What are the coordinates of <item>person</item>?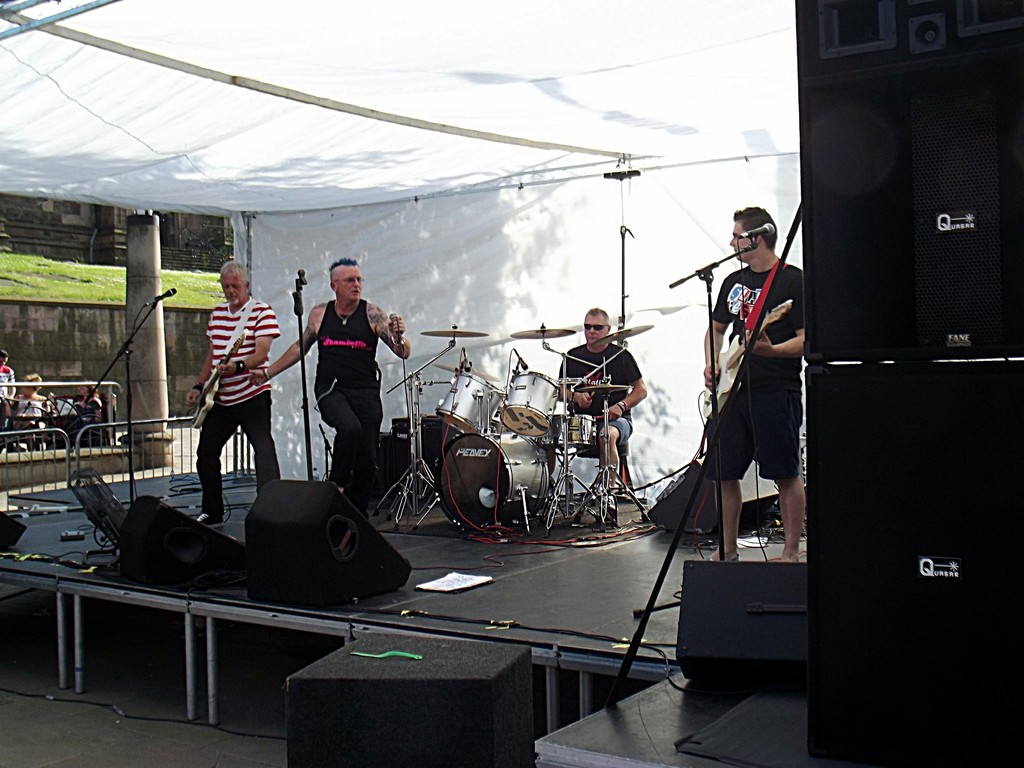
{"left": 250, "top": 257, "right": 413, "bottom": 515}.
